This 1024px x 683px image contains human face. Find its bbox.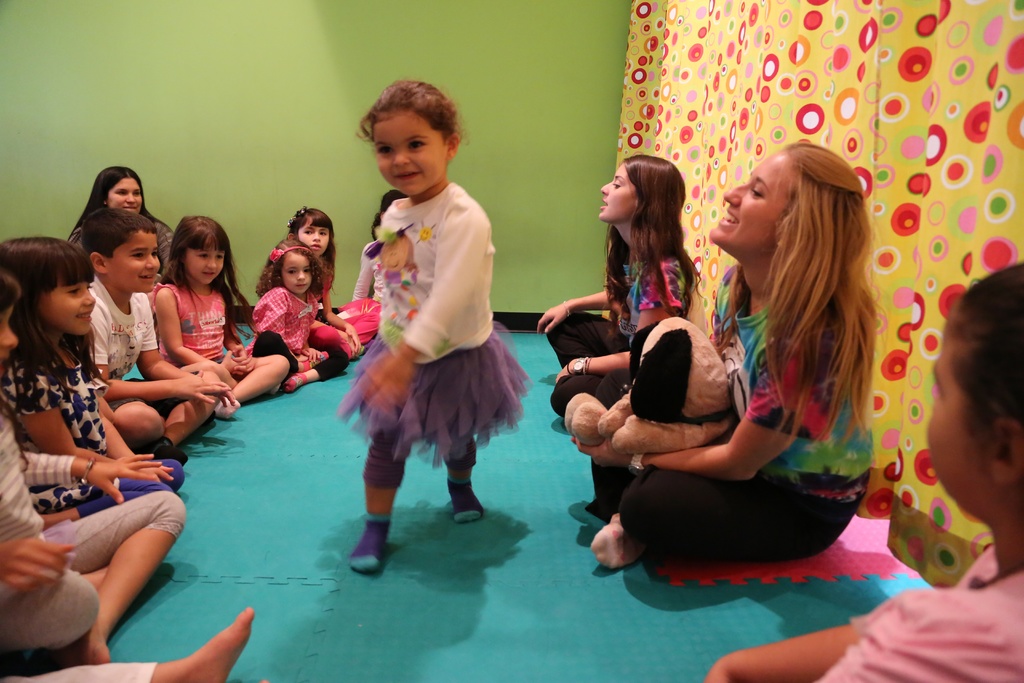
x1=373 y1=115 x2=447 y2=193.
